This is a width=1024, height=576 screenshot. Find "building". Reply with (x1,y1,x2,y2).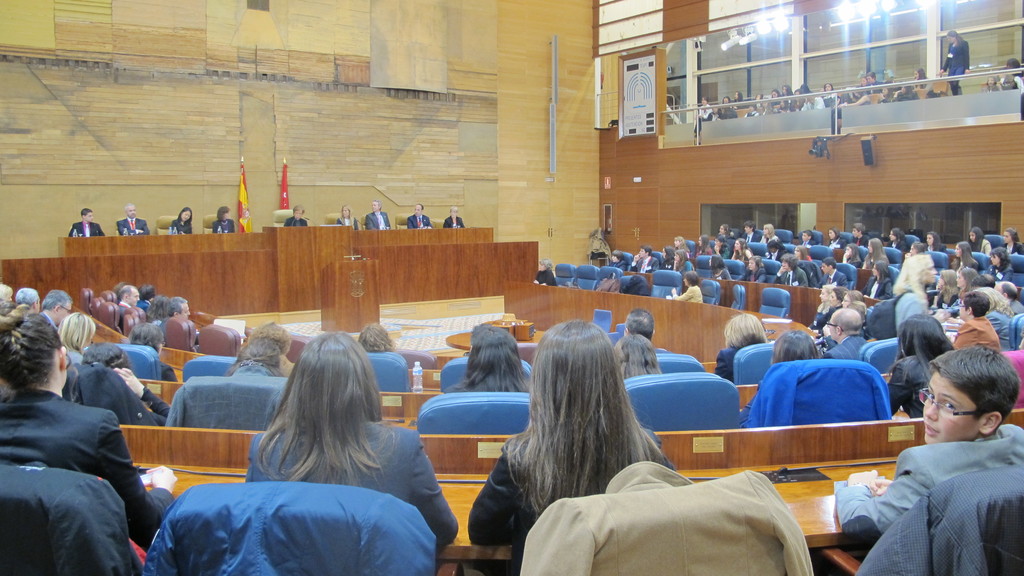
(0,0,1023,575).
